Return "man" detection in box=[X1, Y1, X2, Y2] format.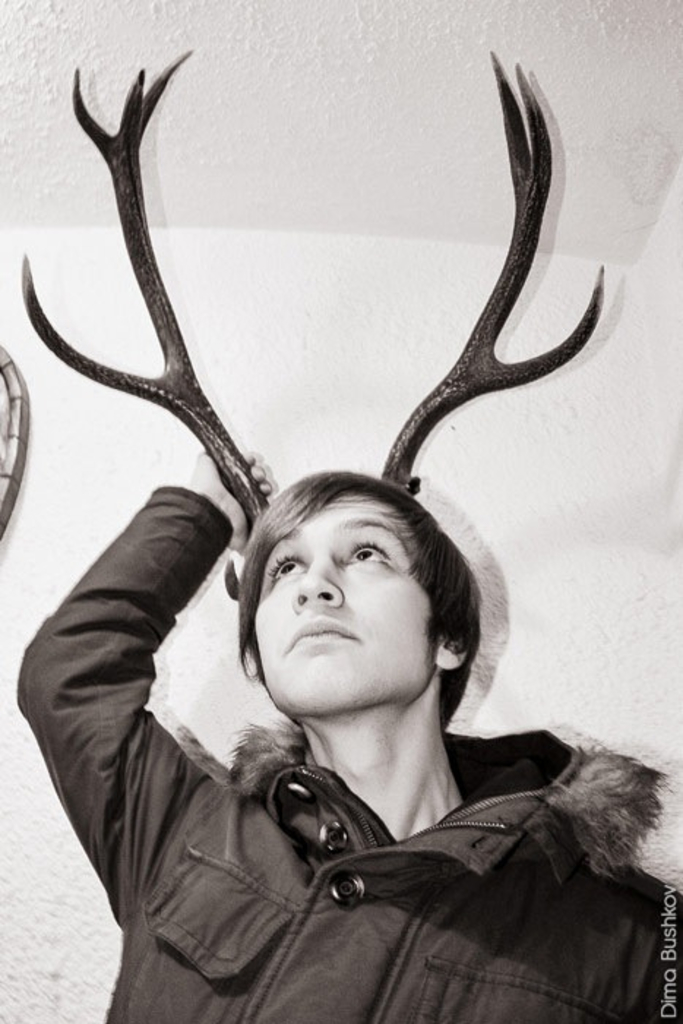
box=[35, 350, 682, 986].
